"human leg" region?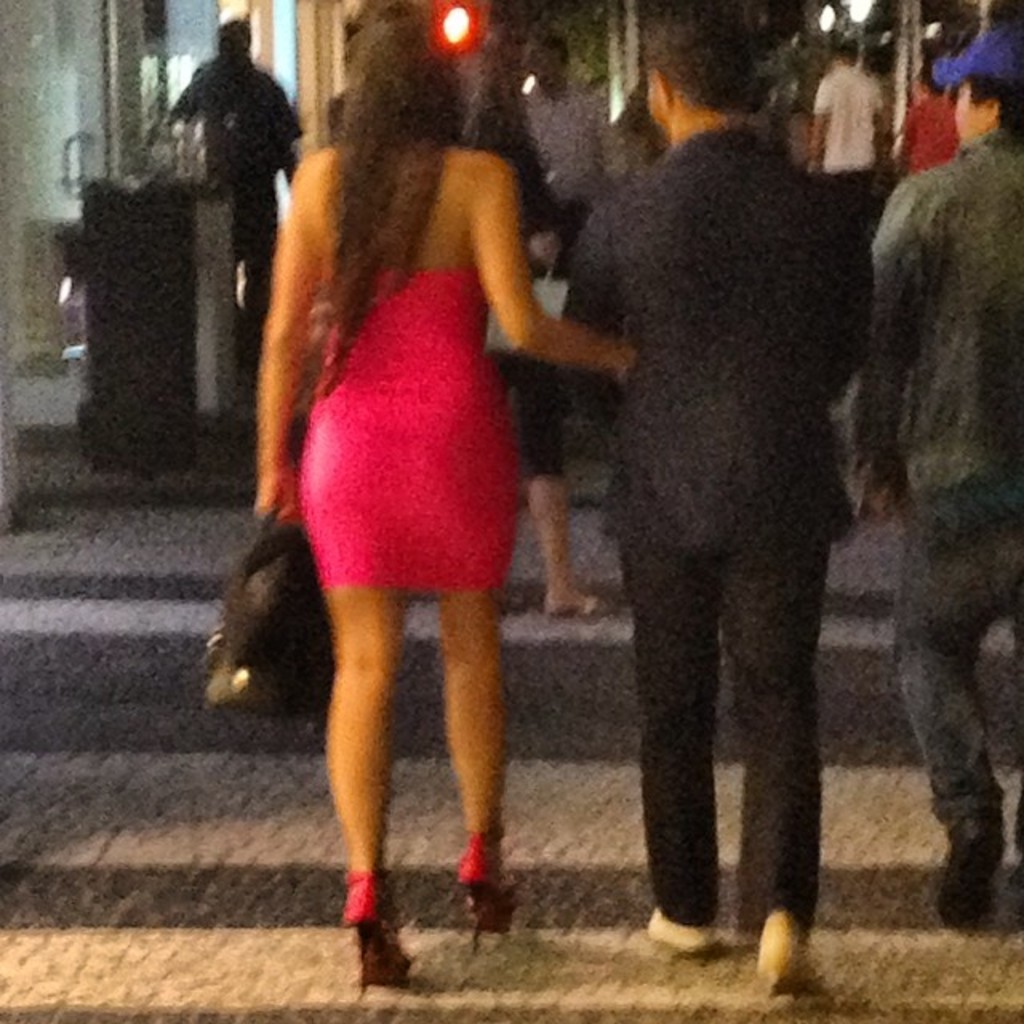
box=[486, 354, 611, 618]
